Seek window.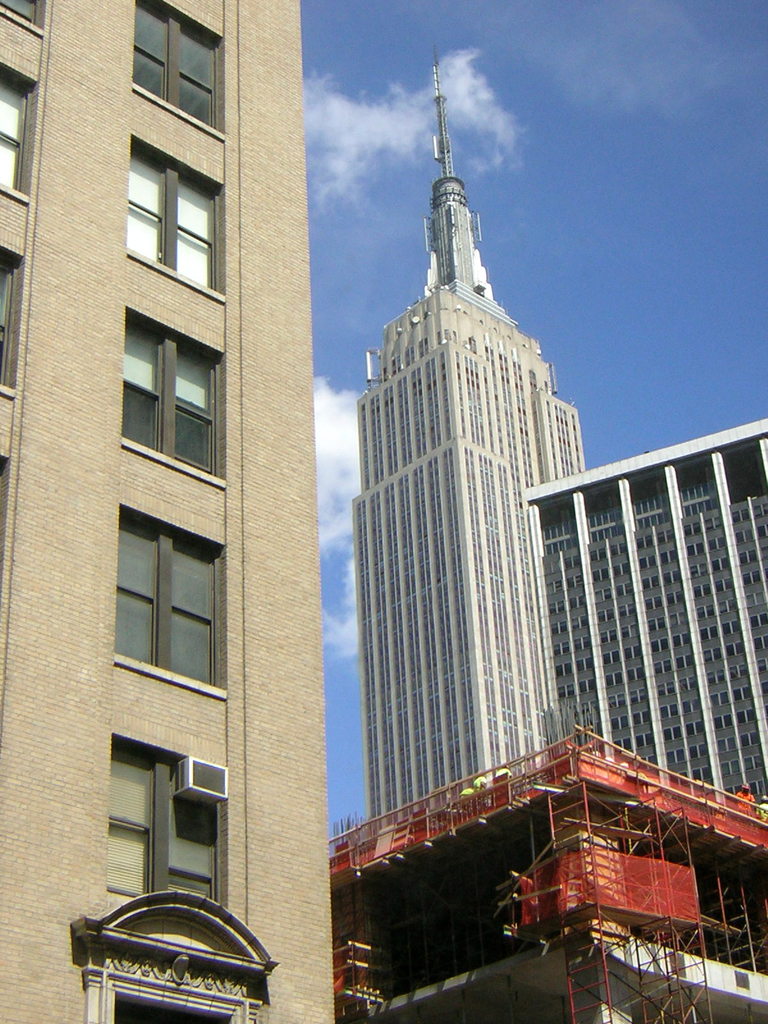
locate(136, 1, 217, 131).
